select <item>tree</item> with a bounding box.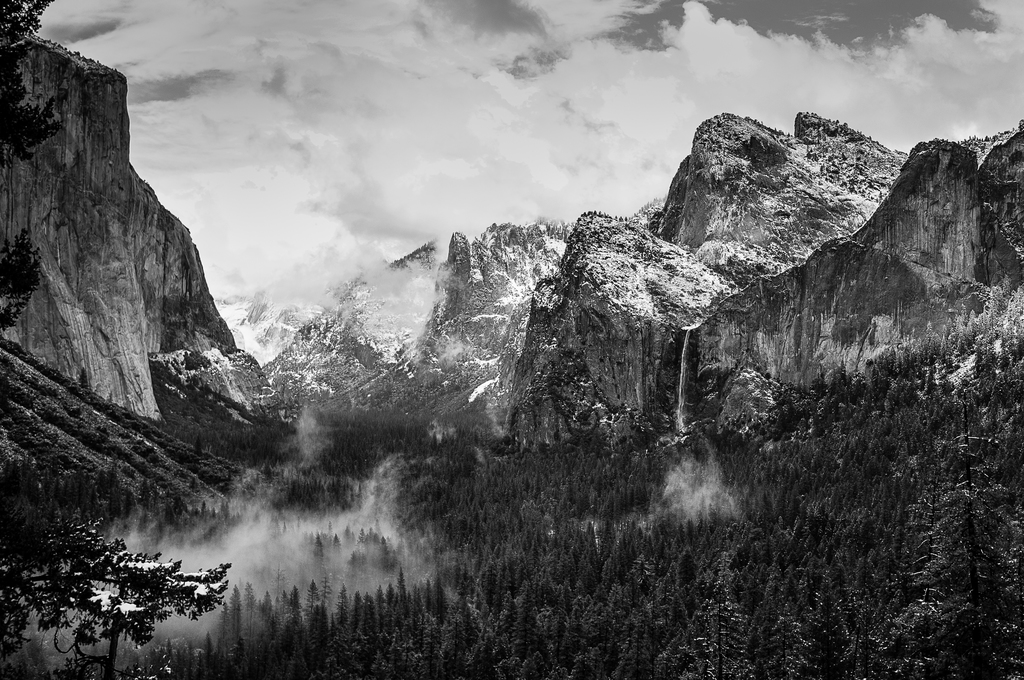
locate(0, 0, 66, 343).
